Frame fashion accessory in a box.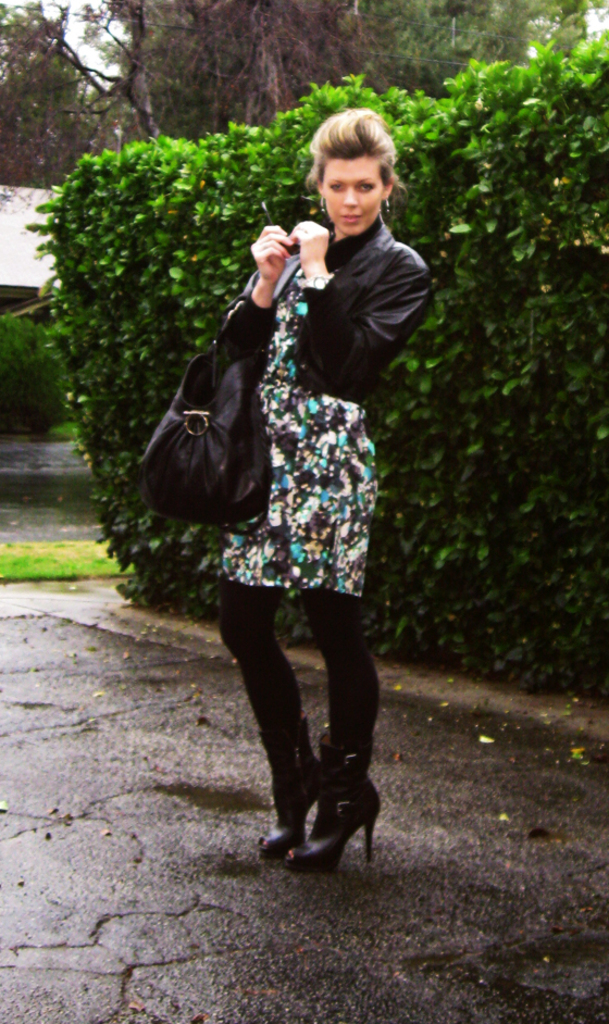
(260,704,322,858).
